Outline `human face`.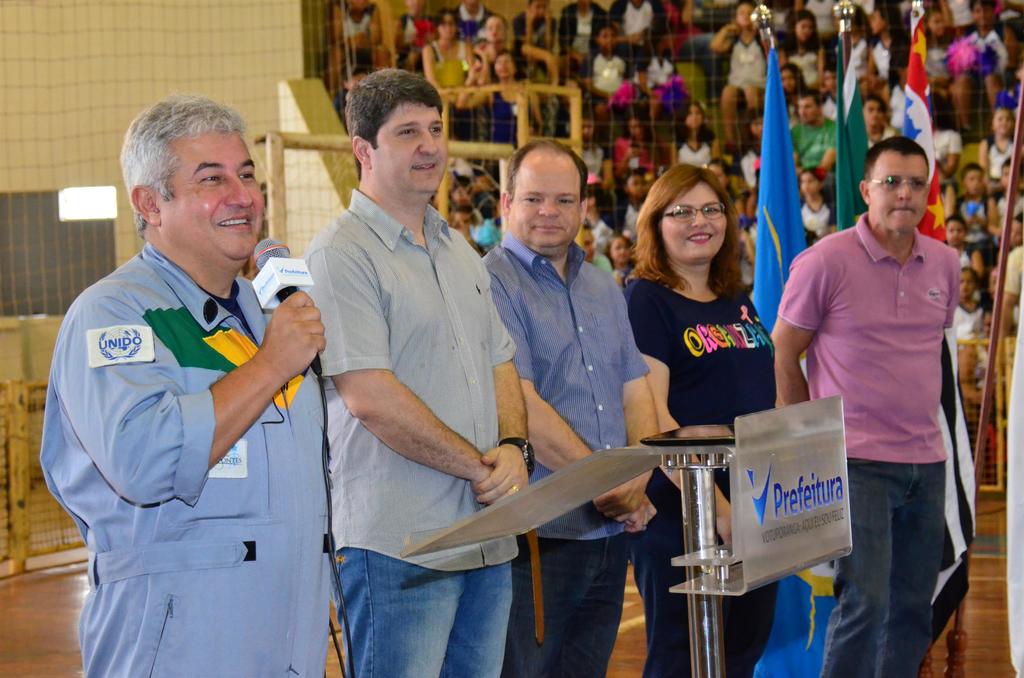
Outline: left=155, top=129, right=266, bottom=259.
